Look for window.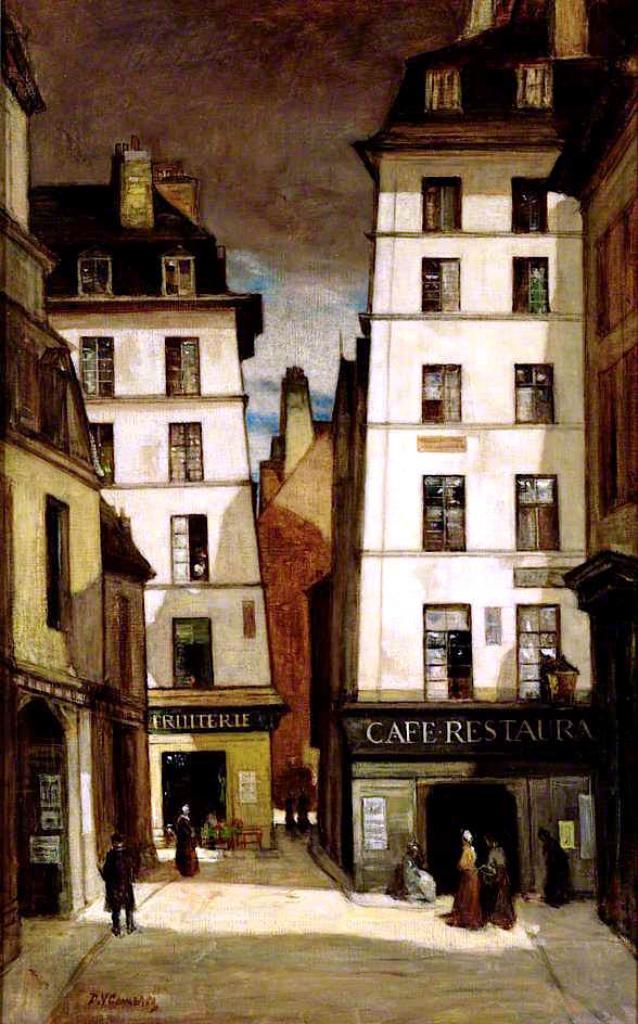
Found: 169 422 203 481.
